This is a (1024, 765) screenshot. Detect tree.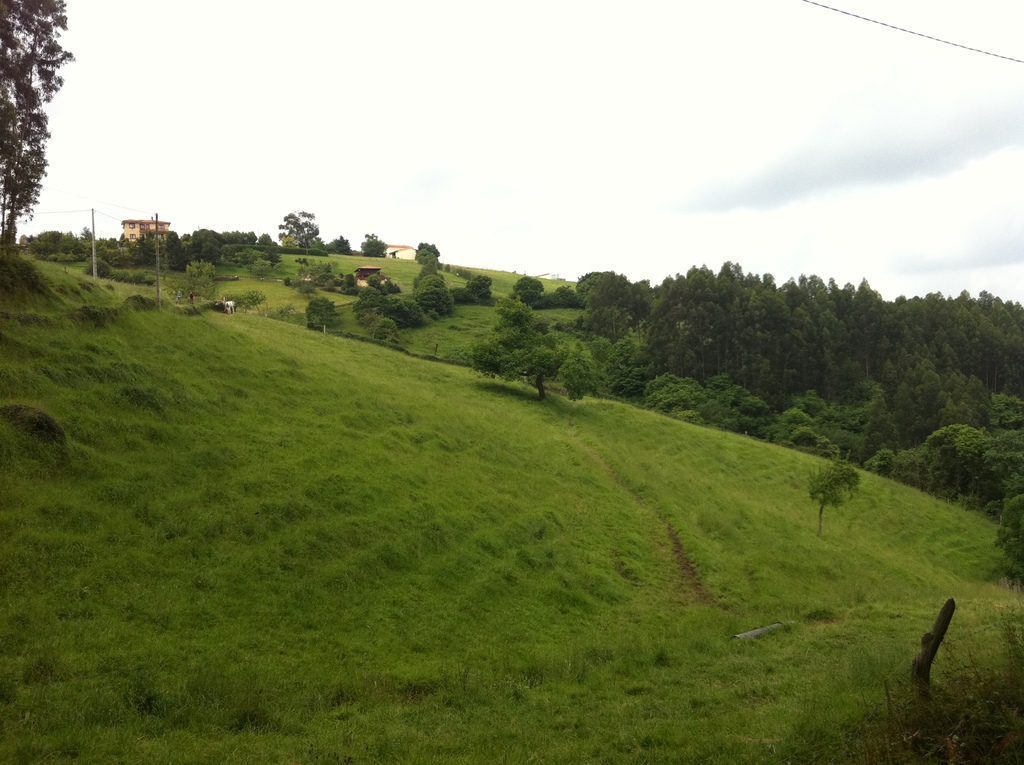
[0,0,79,259].
